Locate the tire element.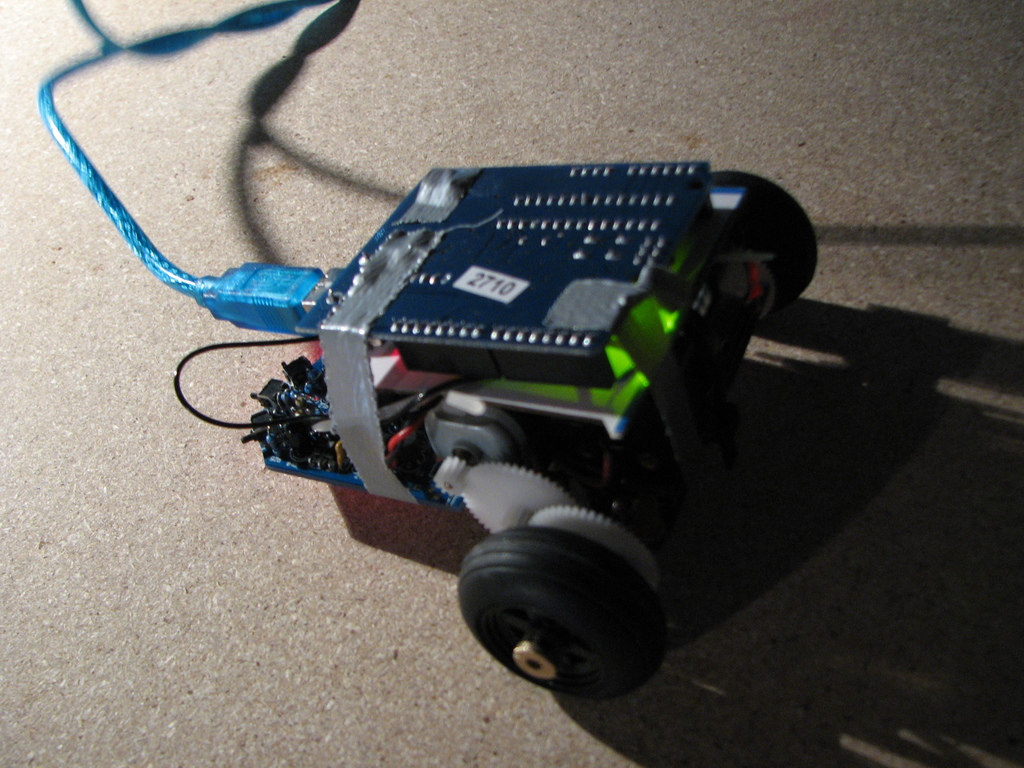
Element bbox: {"x1": 710, "y1": 166, "x2": 817, "y2": 300}.
